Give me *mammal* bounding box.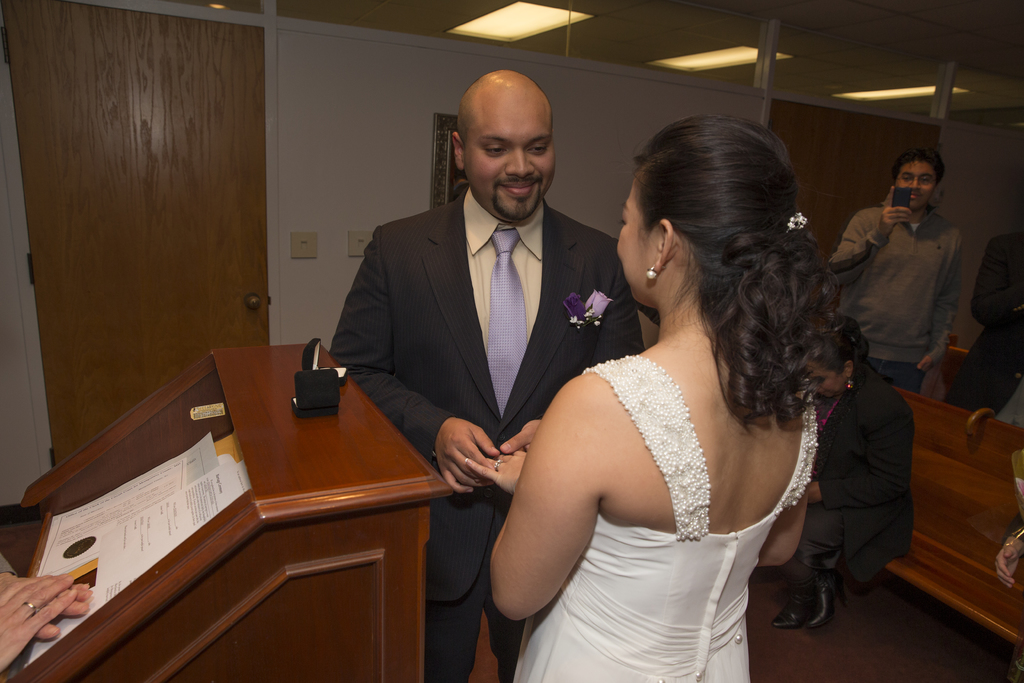
(left=777, top=315, right=913, bottom=633).
